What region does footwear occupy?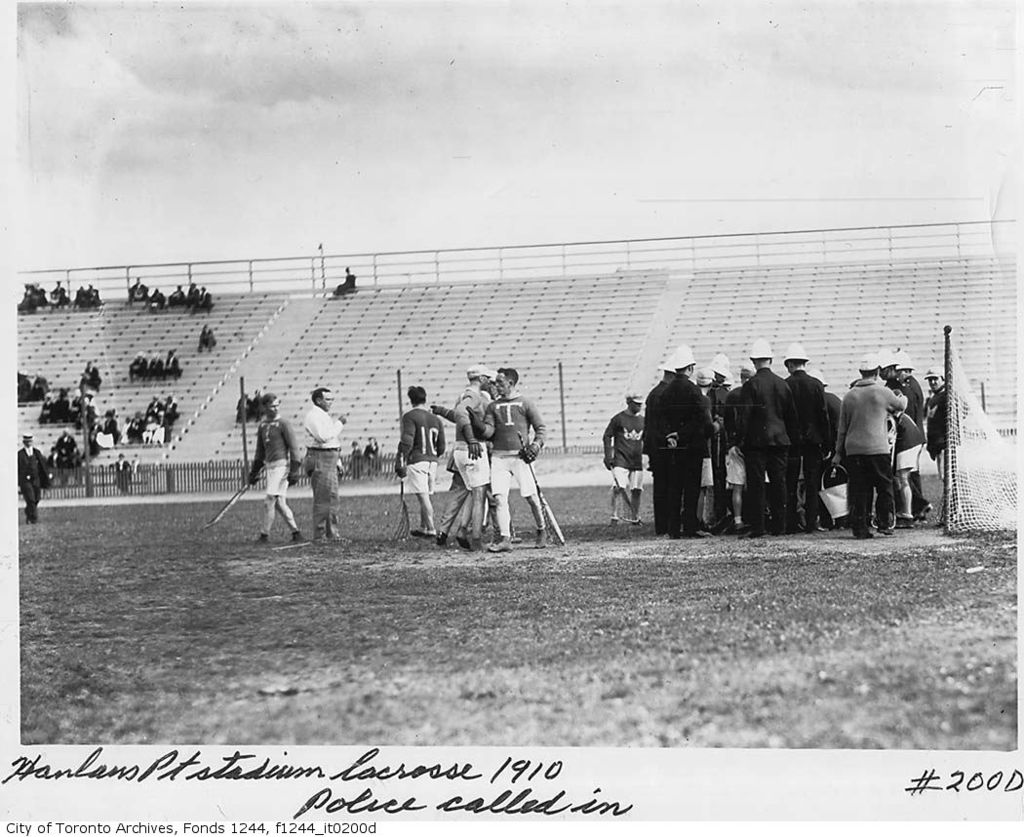
bbox=[408, 532, 425, 538].
